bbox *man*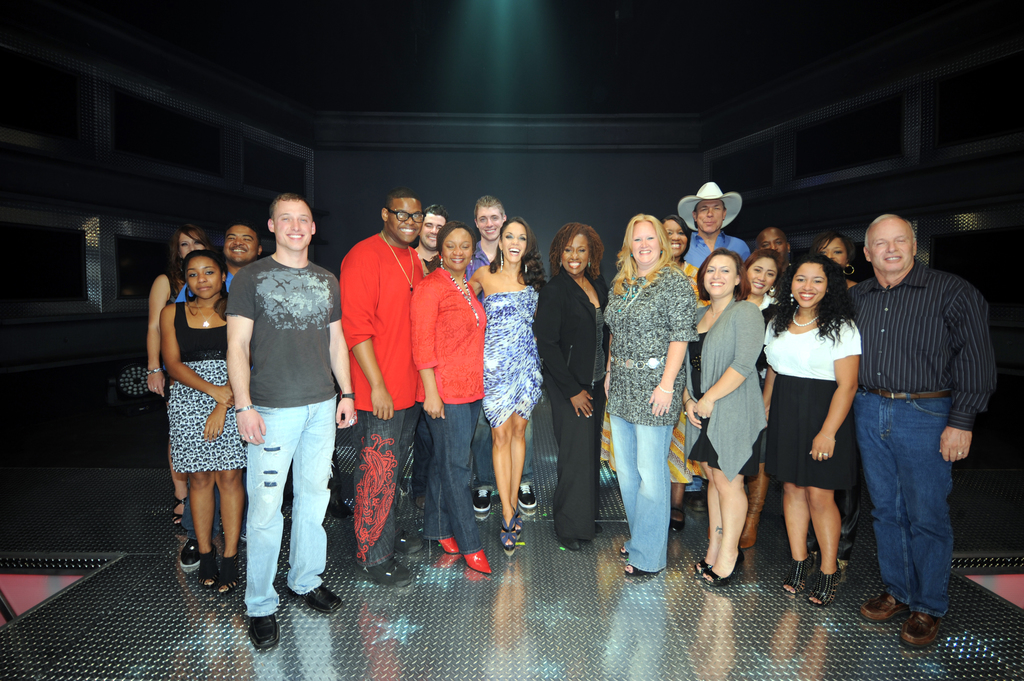
bbox=[835, 212, 987, 650]
